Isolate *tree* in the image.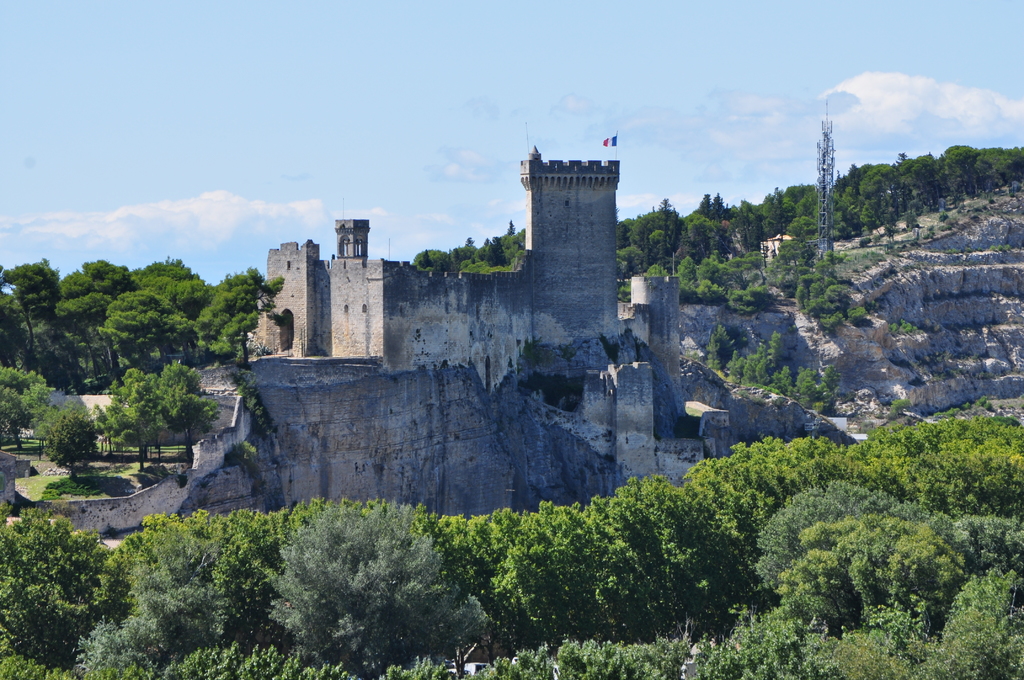
Isolated region: <region>858, 237, 871, 248</region>.
